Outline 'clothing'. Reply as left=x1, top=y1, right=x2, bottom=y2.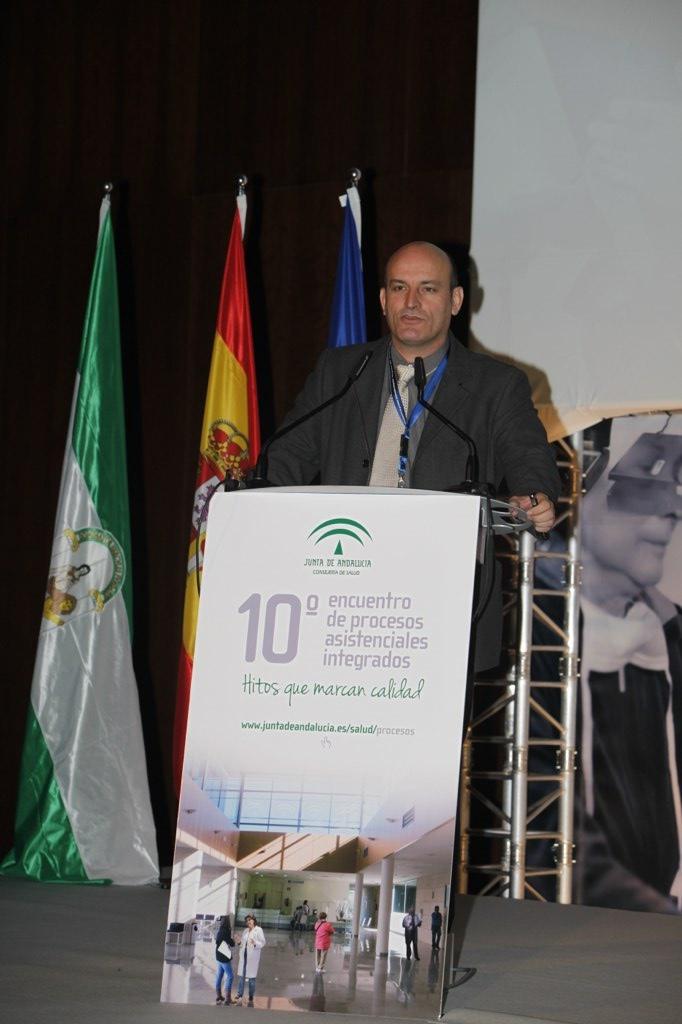
left=298, top=906, right=309, bottom=916.
